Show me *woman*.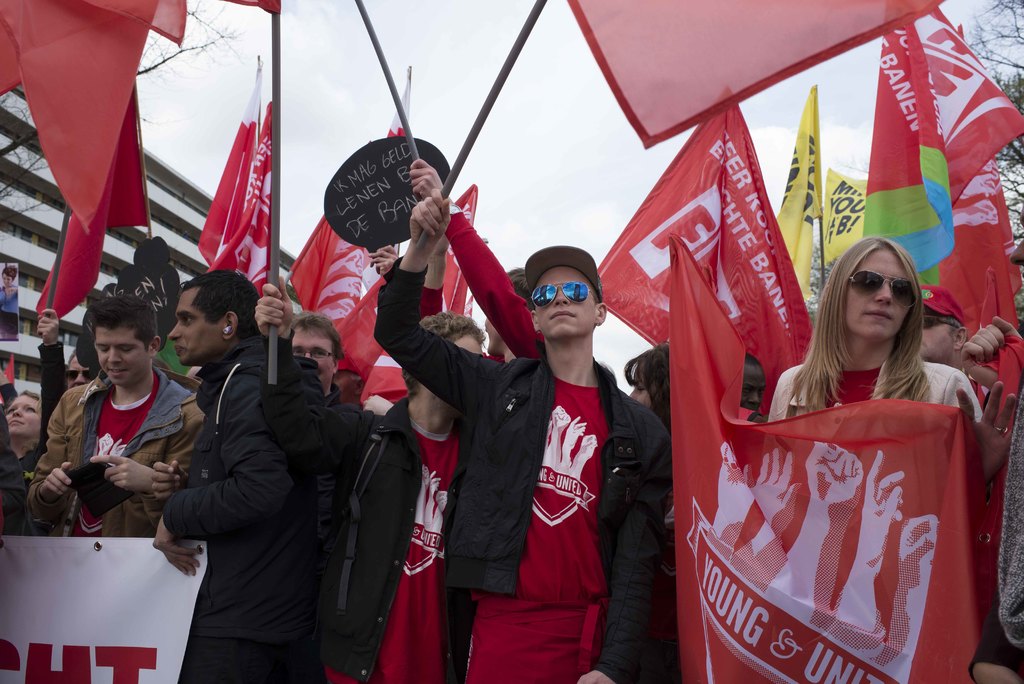
*woman* is here: <box>0,393,56,472</box>.
